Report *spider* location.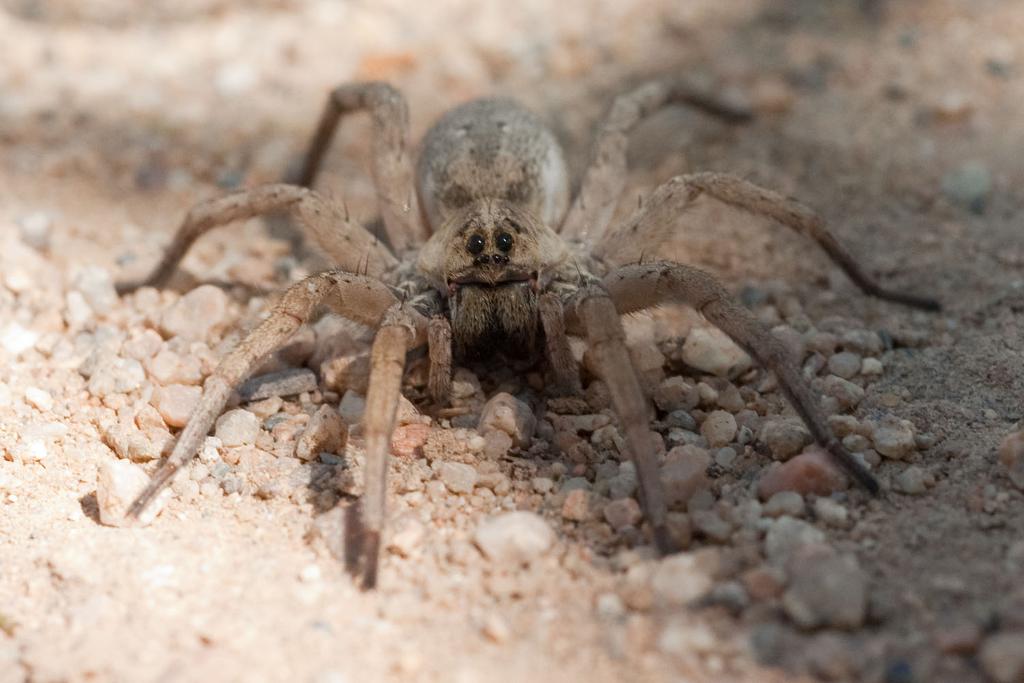
Report: region(122, 70, 949, 589).
